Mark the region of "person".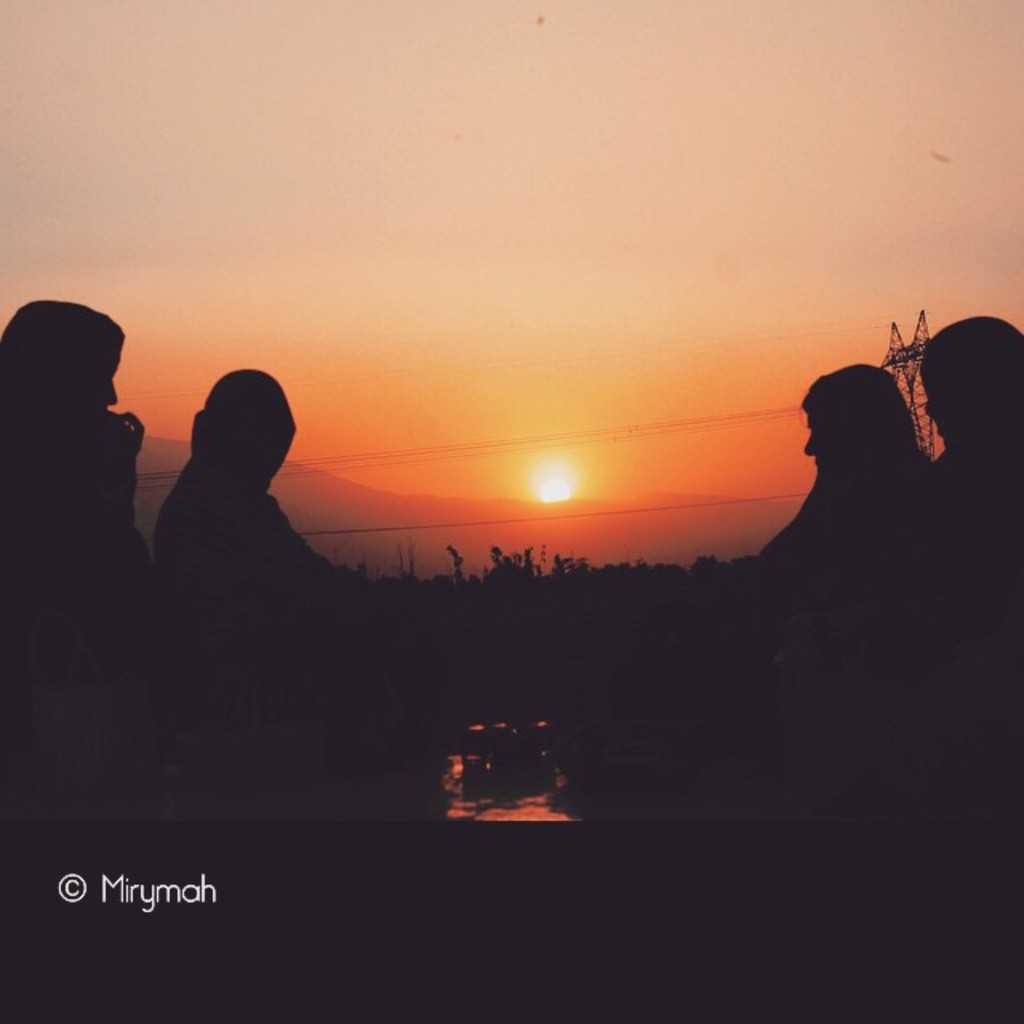
Region: 11/277/152/707.
